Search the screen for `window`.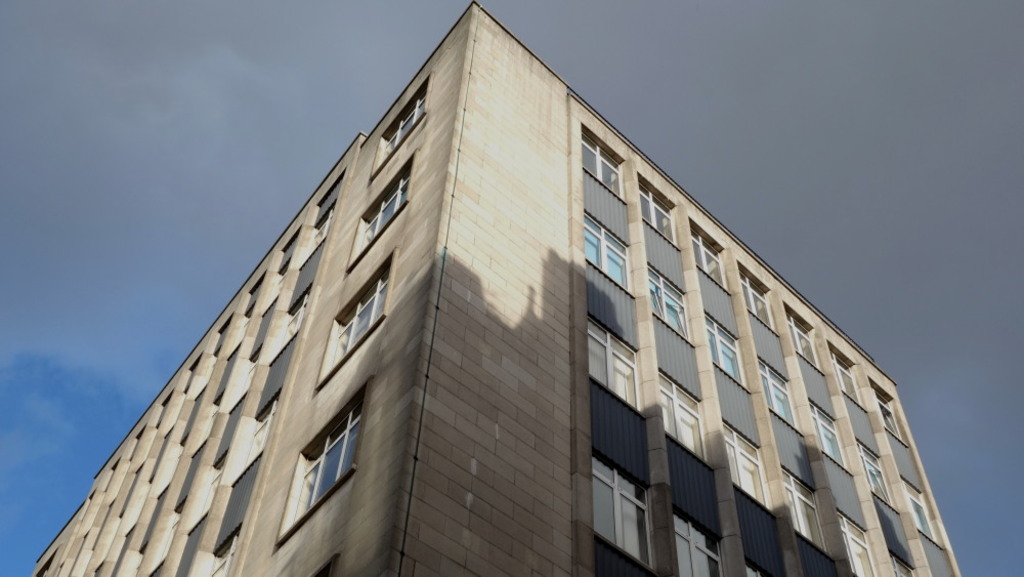
Found at (740, 271, 775, 336).
